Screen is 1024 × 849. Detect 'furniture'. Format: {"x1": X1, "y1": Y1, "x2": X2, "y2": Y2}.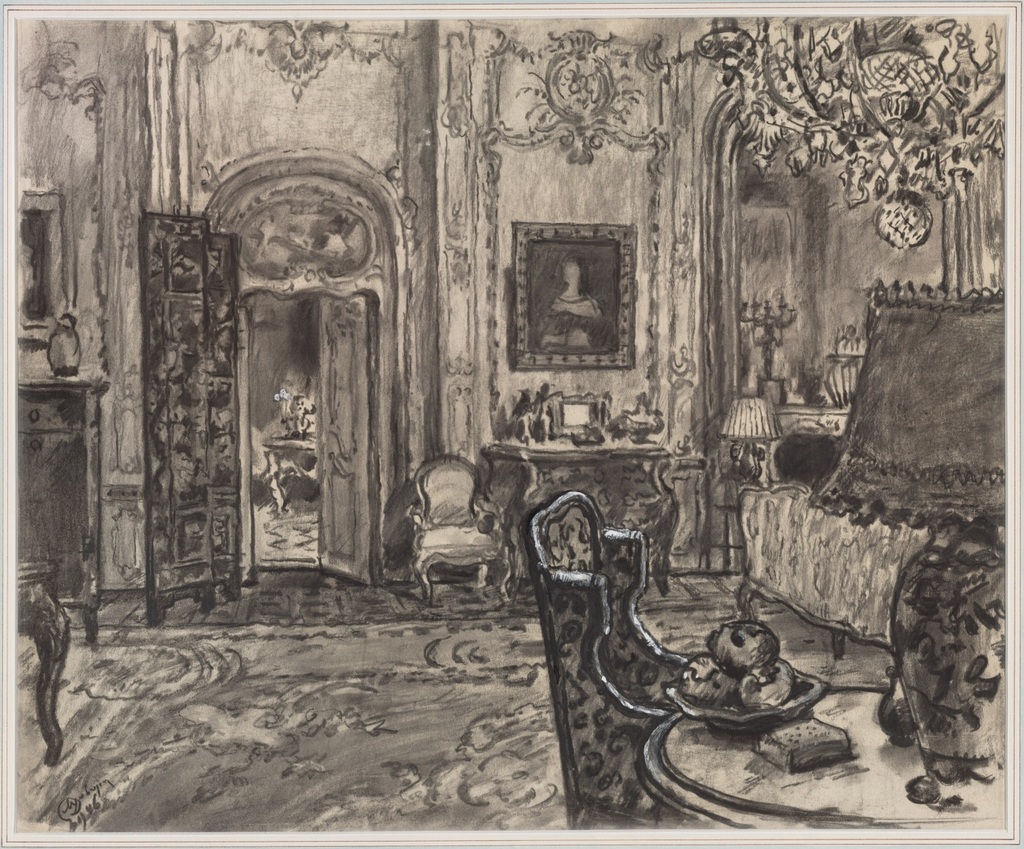
{"x1": 766, "y1": 418, "x2": 843, "y2": 478}.
